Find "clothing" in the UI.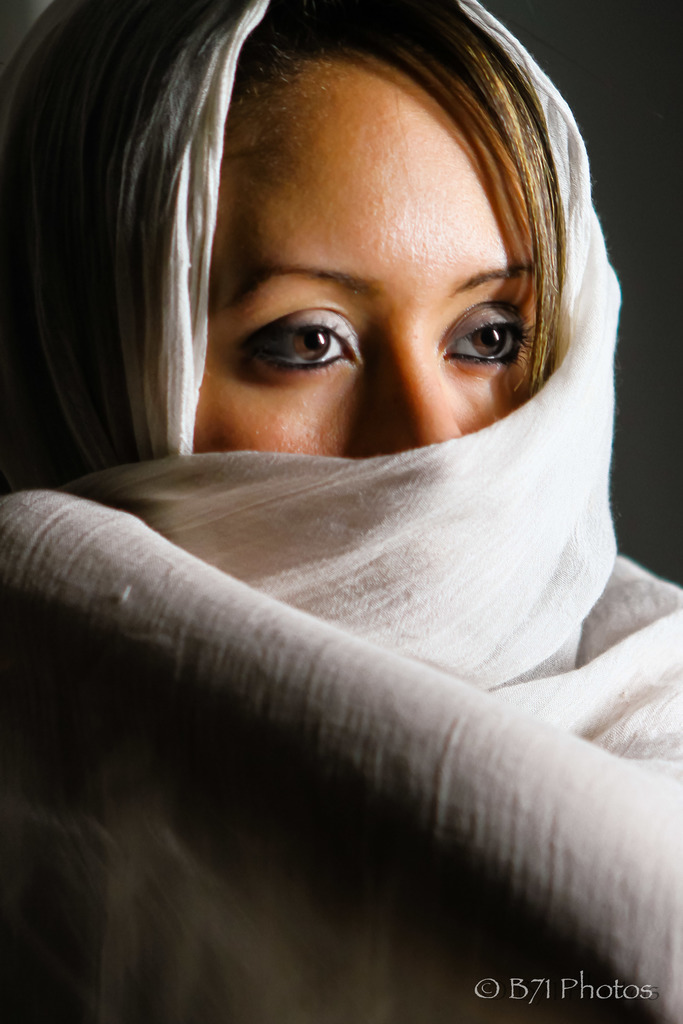
UI element at <box>10,40,682,842</box>.
